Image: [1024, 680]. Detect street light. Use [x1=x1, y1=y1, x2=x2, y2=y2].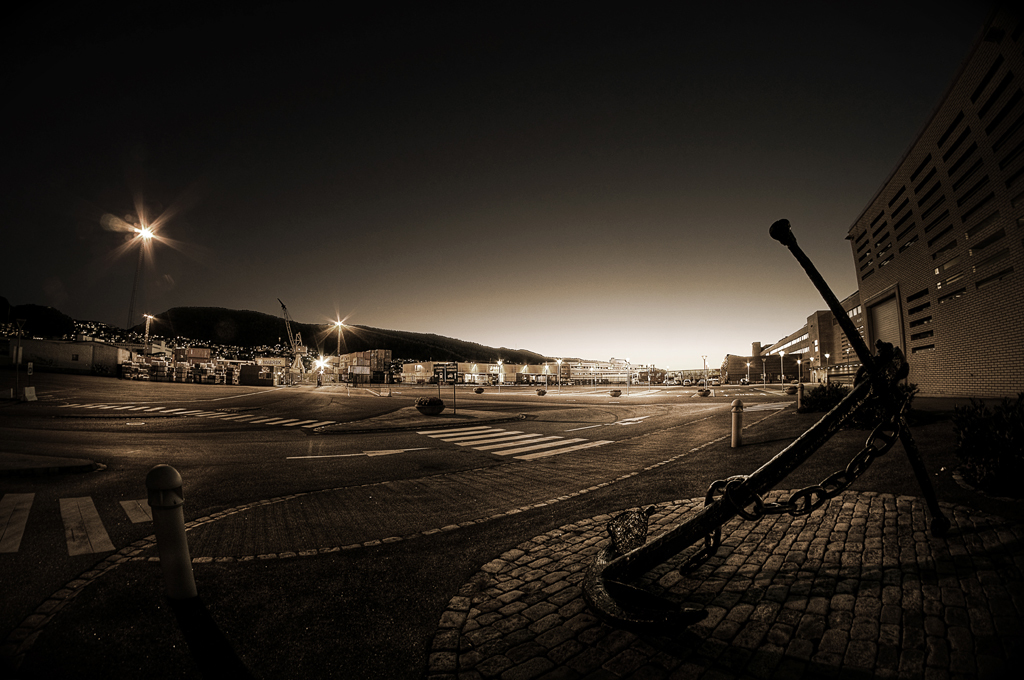
[x1=555, y1=356, x2=563, y2=392].
